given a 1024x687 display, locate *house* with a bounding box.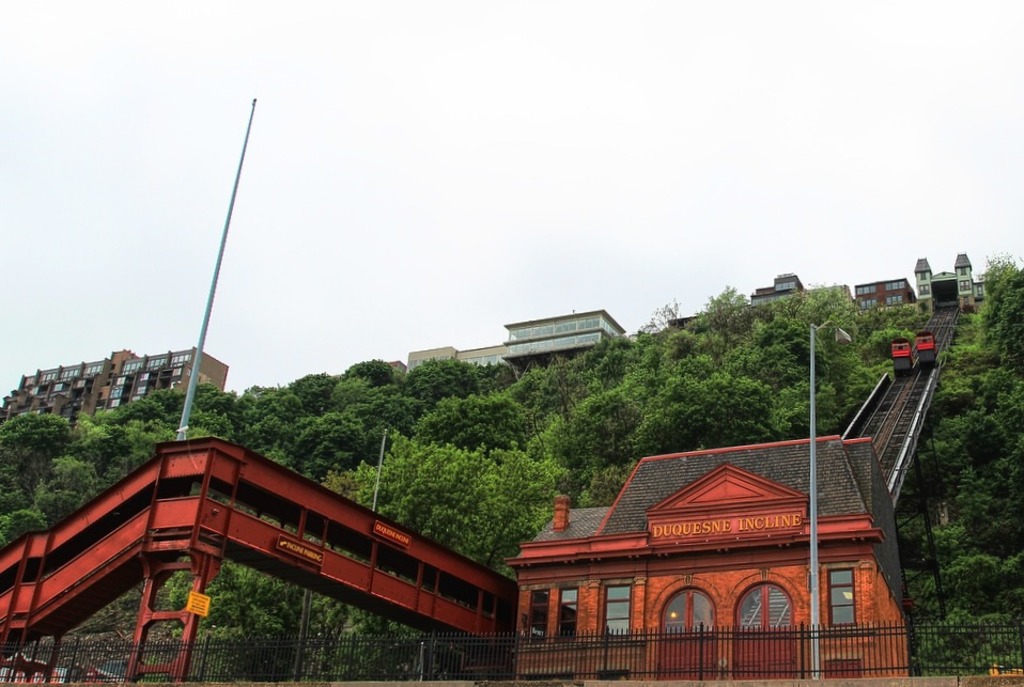
Located: BBox(402, 303, 633, 377).
